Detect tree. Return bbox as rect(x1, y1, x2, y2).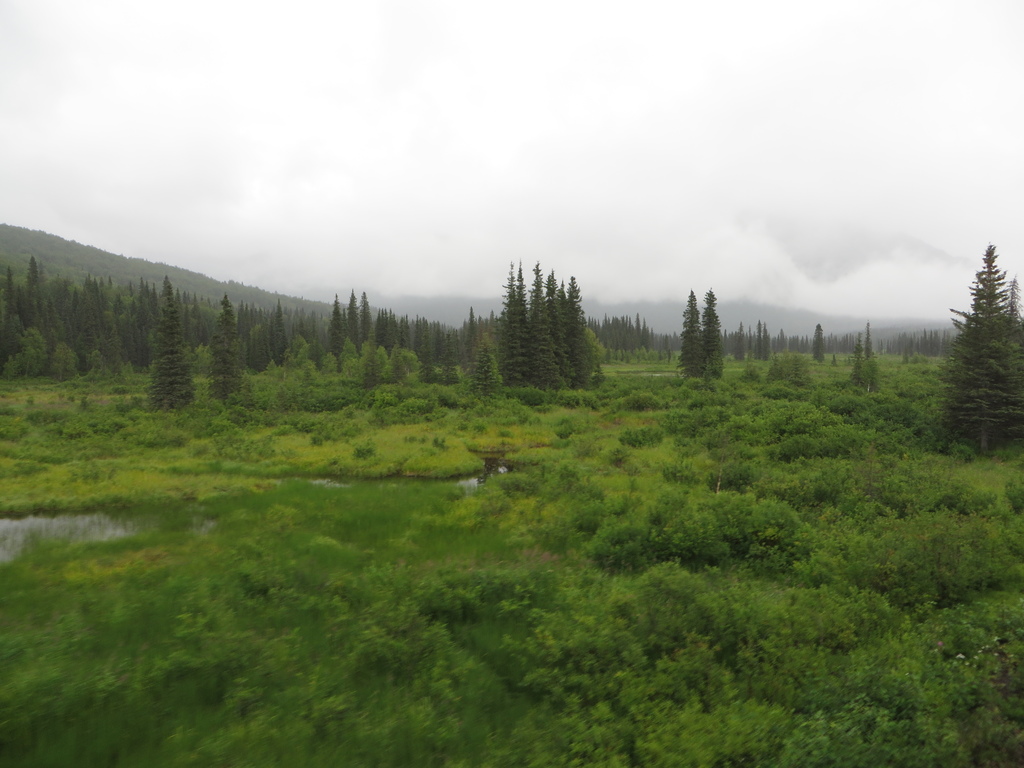
rect(596, 308, 615, 359).
